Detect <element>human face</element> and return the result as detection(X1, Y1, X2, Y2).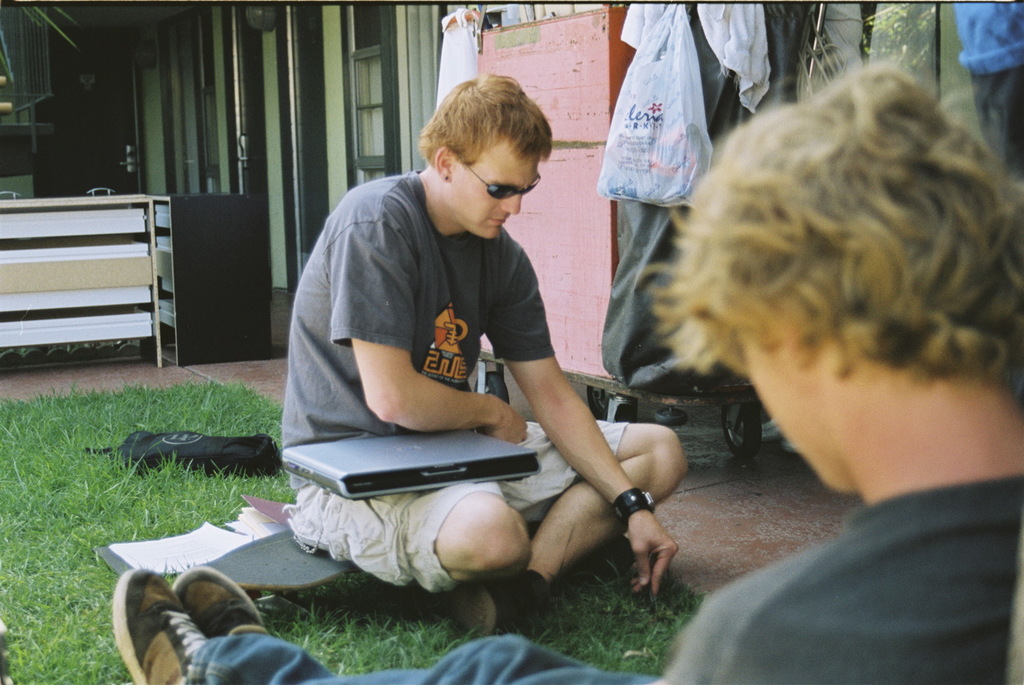
detection(450, 157, 537, 236).
